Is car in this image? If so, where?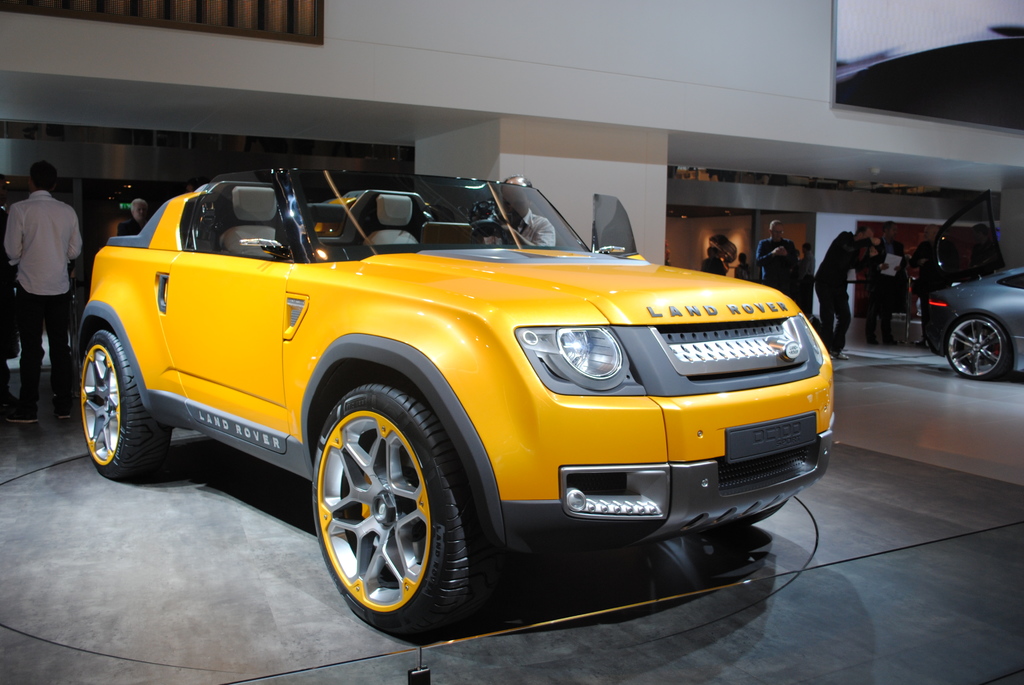
Yes, at [65,160,834,632].
